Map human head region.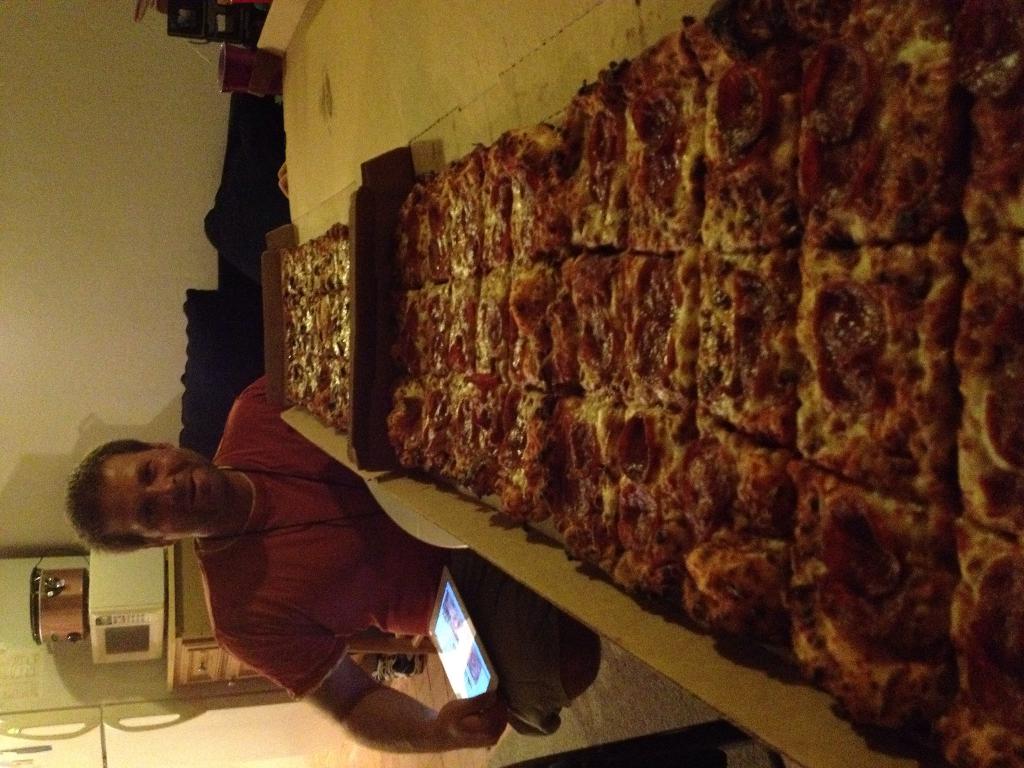
Mapped to region(74, 444, 215, 563).
